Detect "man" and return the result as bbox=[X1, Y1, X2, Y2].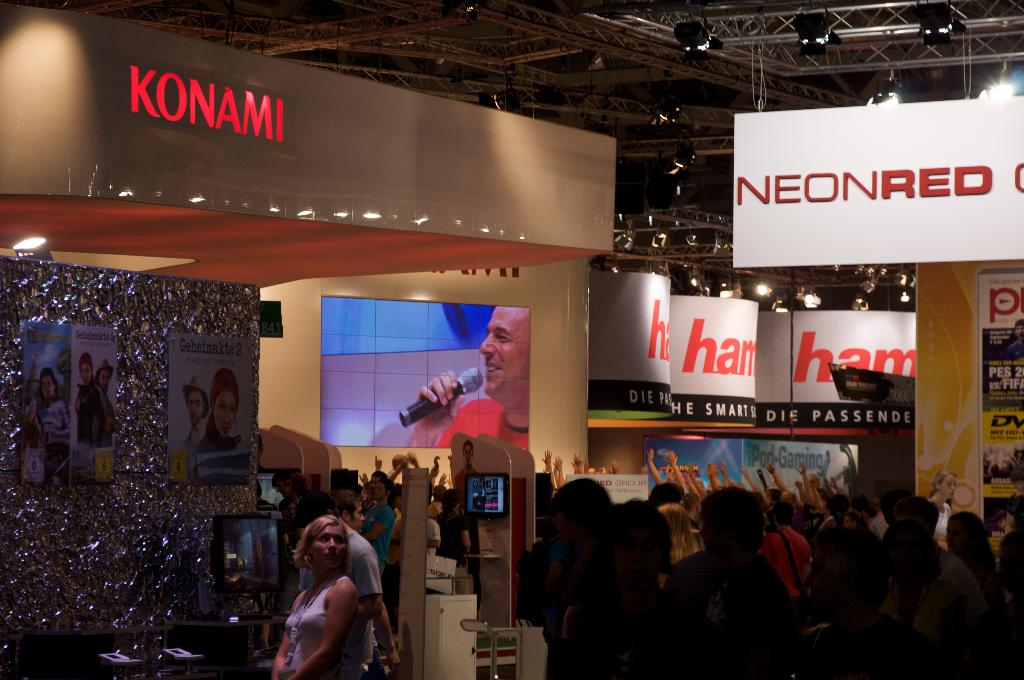
bbox=[897, 499, 984, 646].
